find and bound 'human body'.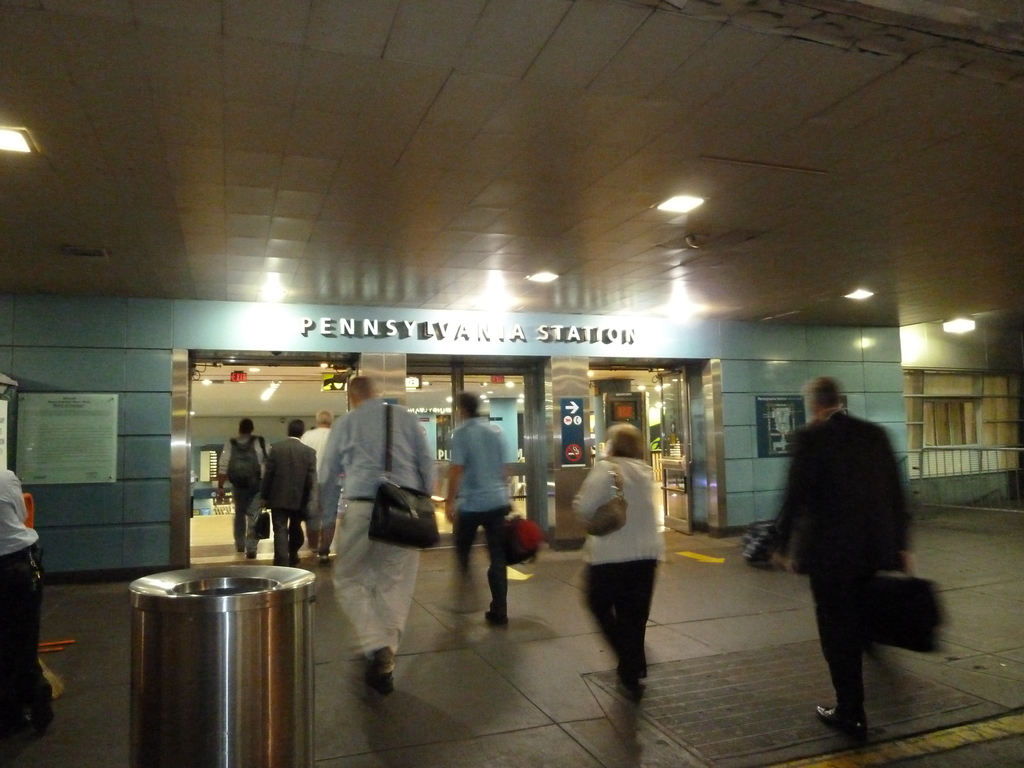
Bound: {"x1": 263, "y1": 417, "x2": 316, "y2": 564}.
